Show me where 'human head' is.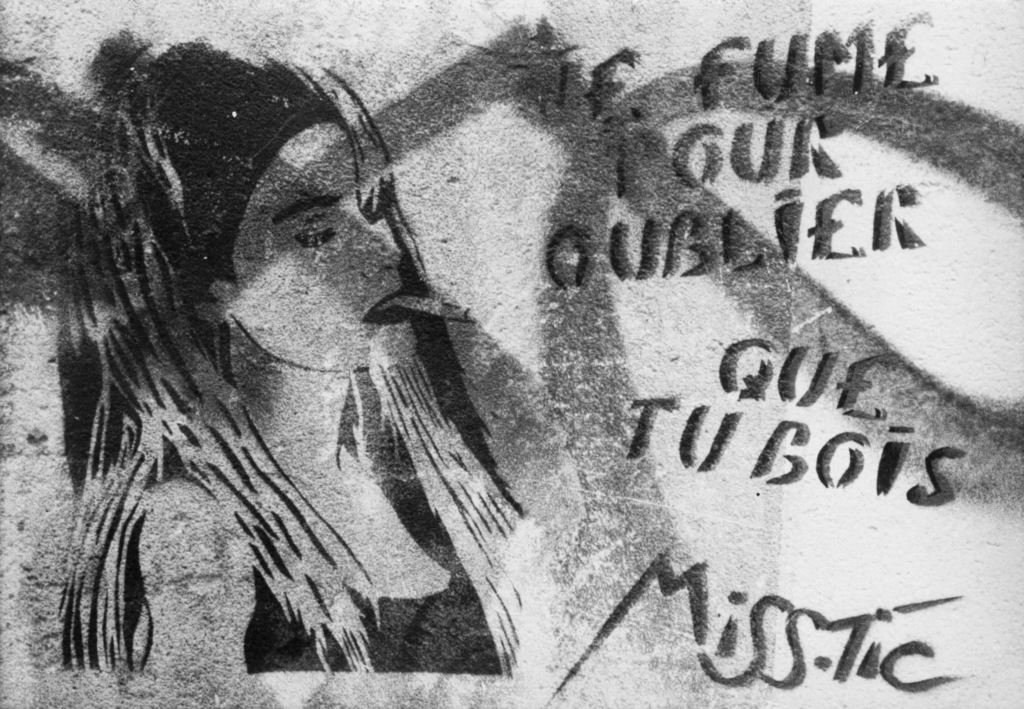
'human head' is at (118, 64, 419, 446).
